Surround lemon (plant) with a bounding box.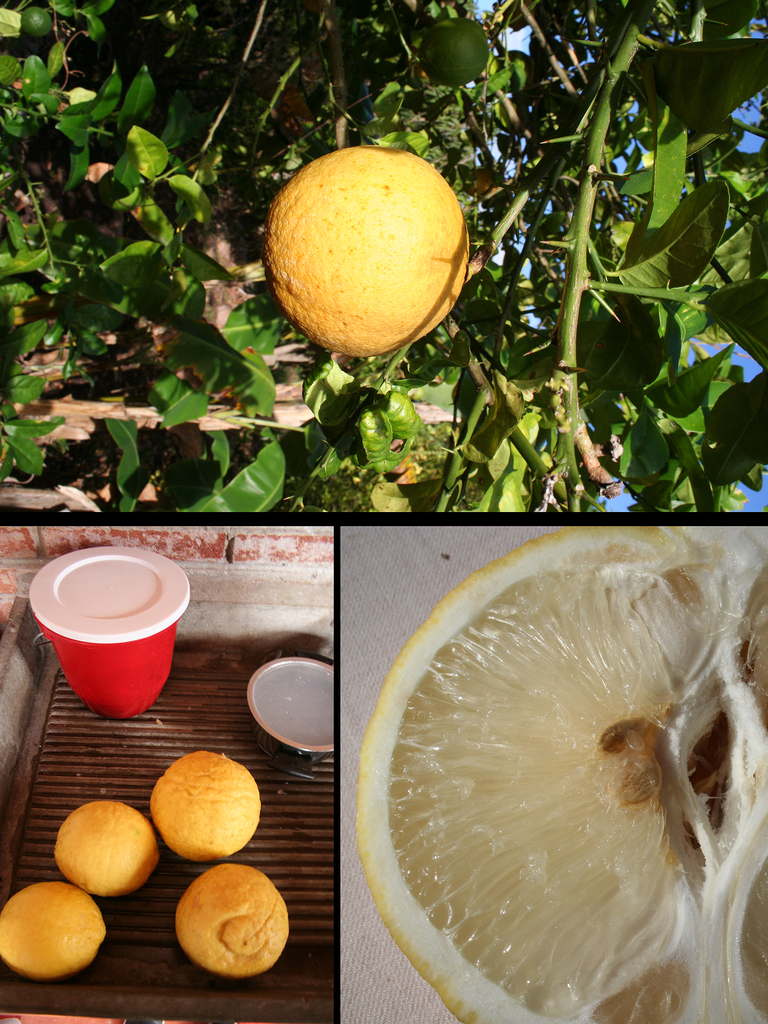
bbox=[359, 524, 767, 1023].
